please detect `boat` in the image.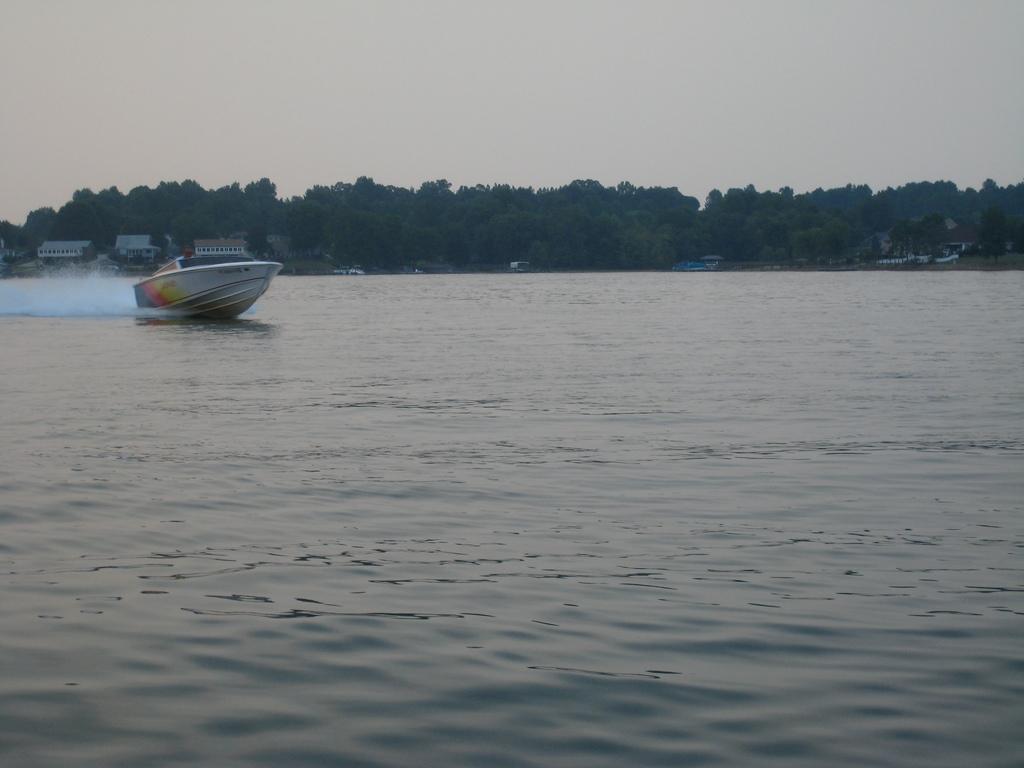
detection(125, 232, 278, 315).
